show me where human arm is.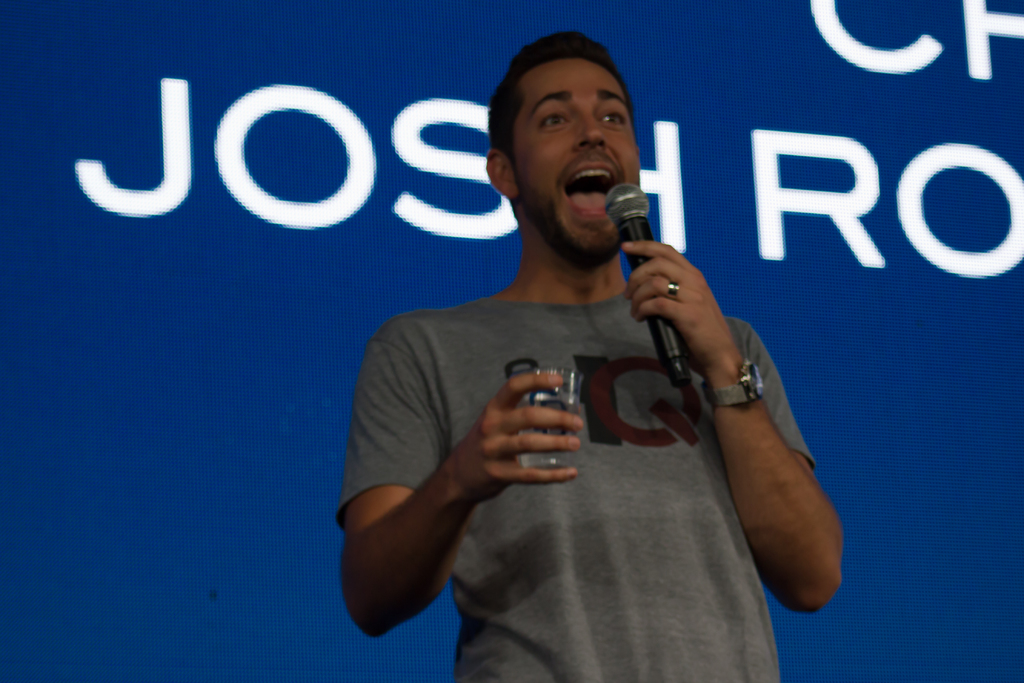
human arm is at 335 324 600 636.
